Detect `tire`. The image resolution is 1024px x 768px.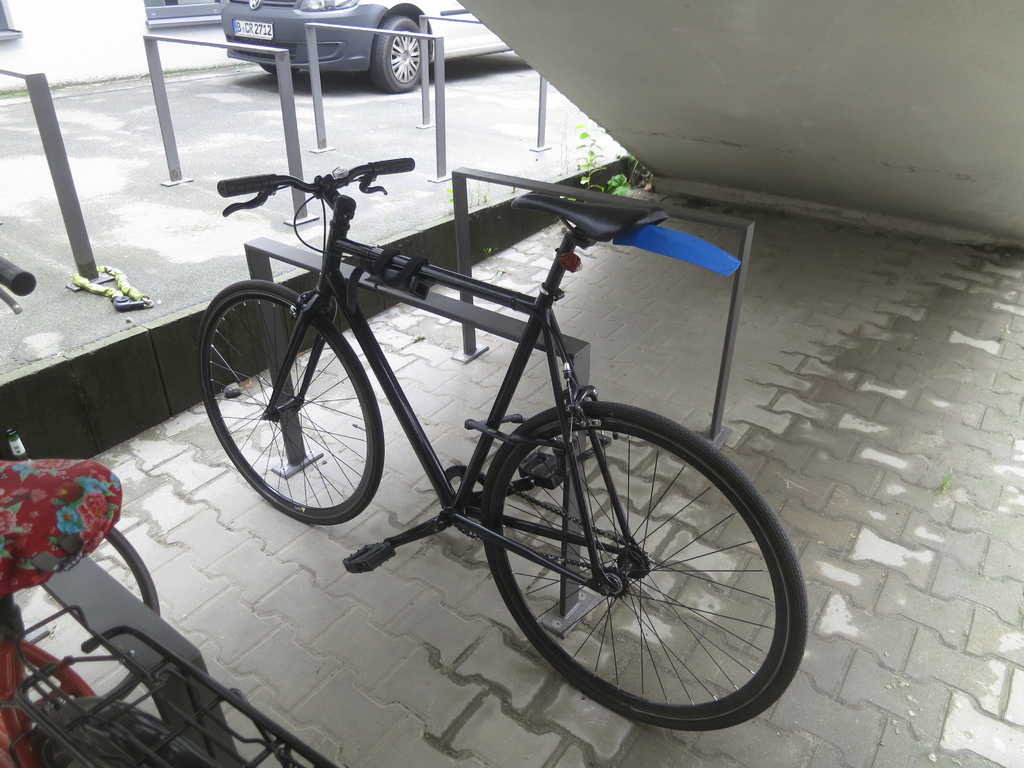
bbox=(484, 410, 812, 719).
